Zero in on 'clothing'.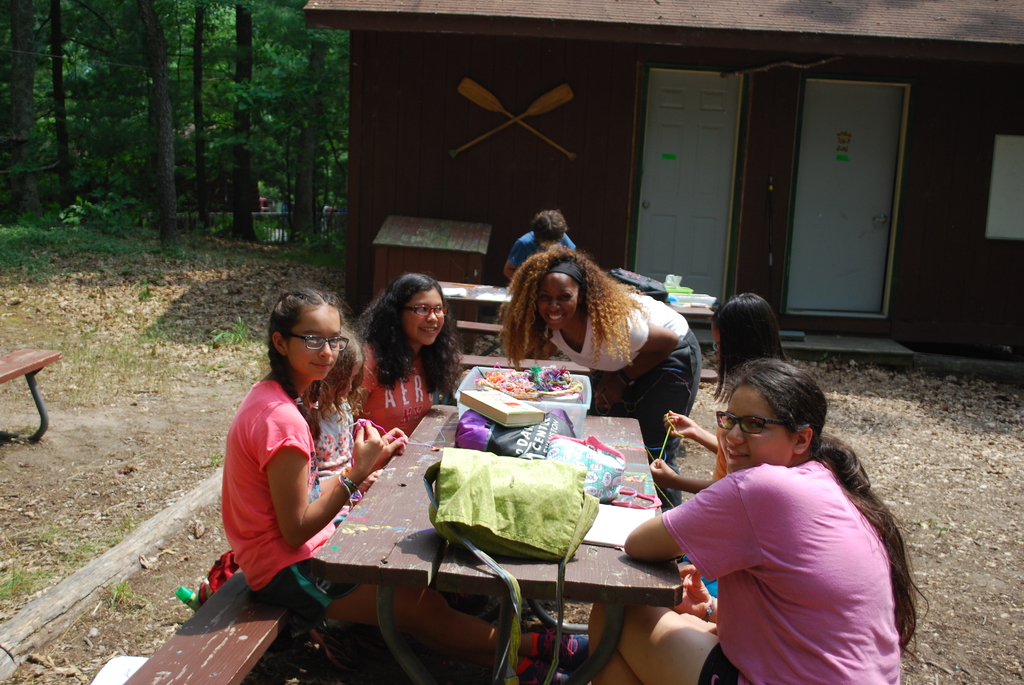
Zeroed in: [left=538, top=287, right=696, bottom=507].
